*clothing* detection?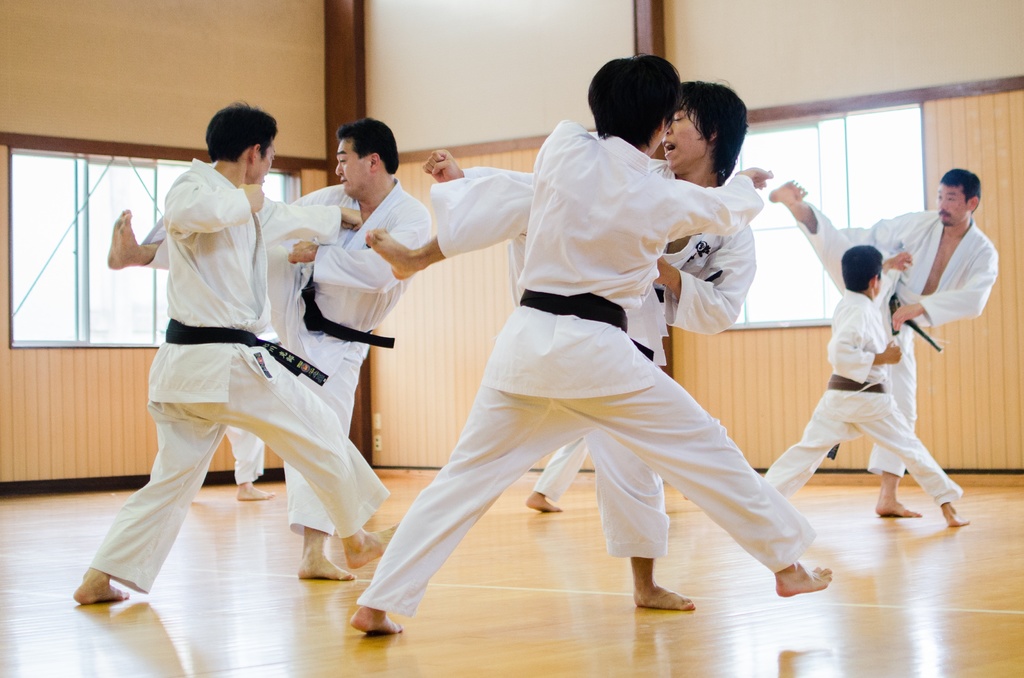
left=381, top=149, right=781, bottom=597
